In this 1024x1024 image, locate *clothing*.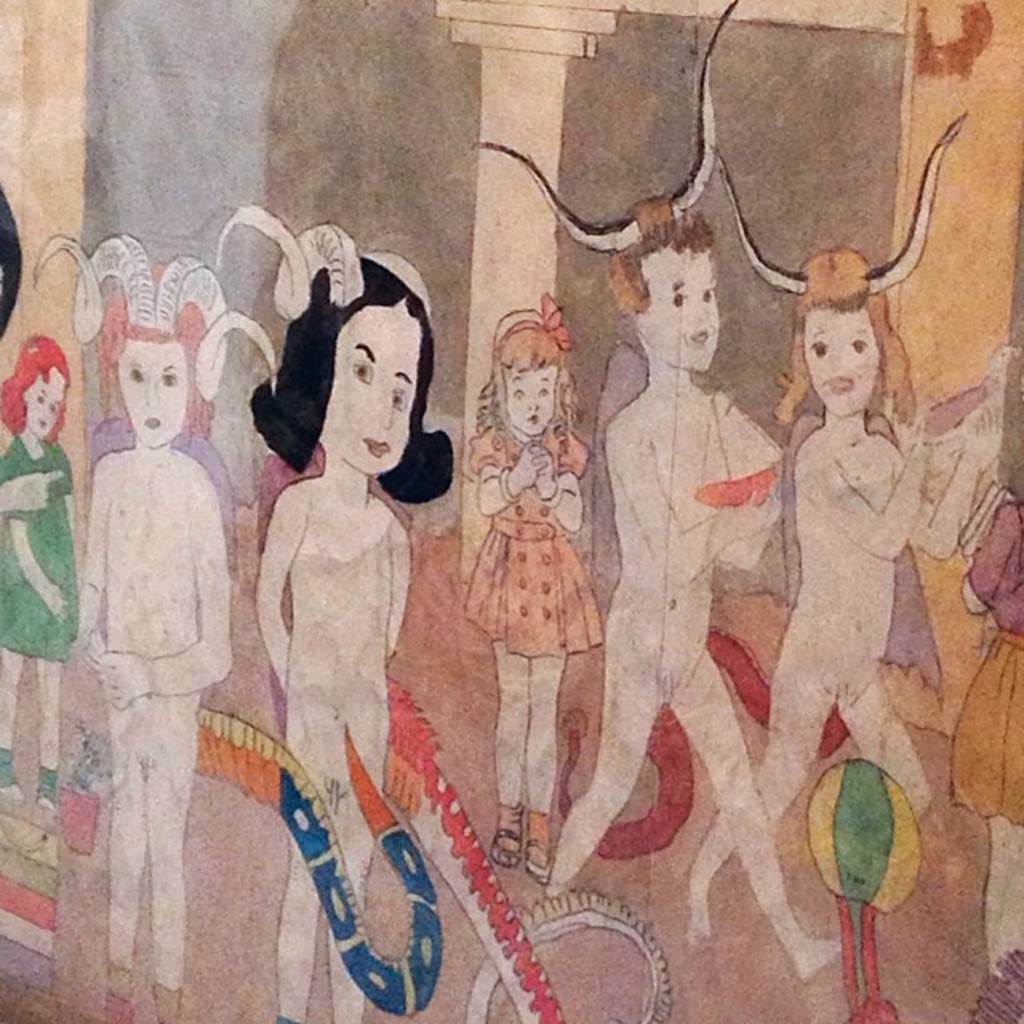
Bounding box: {"x1": 955, "y1": 496, "x2": 1022, "y2": 834}.
